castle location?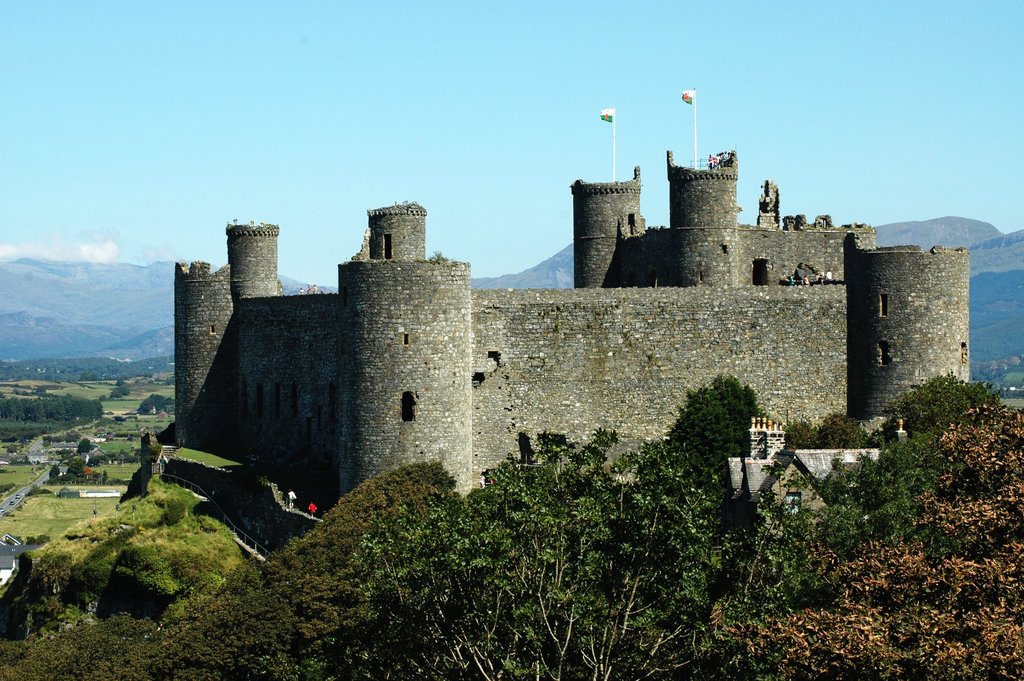
bbox=(175, 87, 968, 553)
